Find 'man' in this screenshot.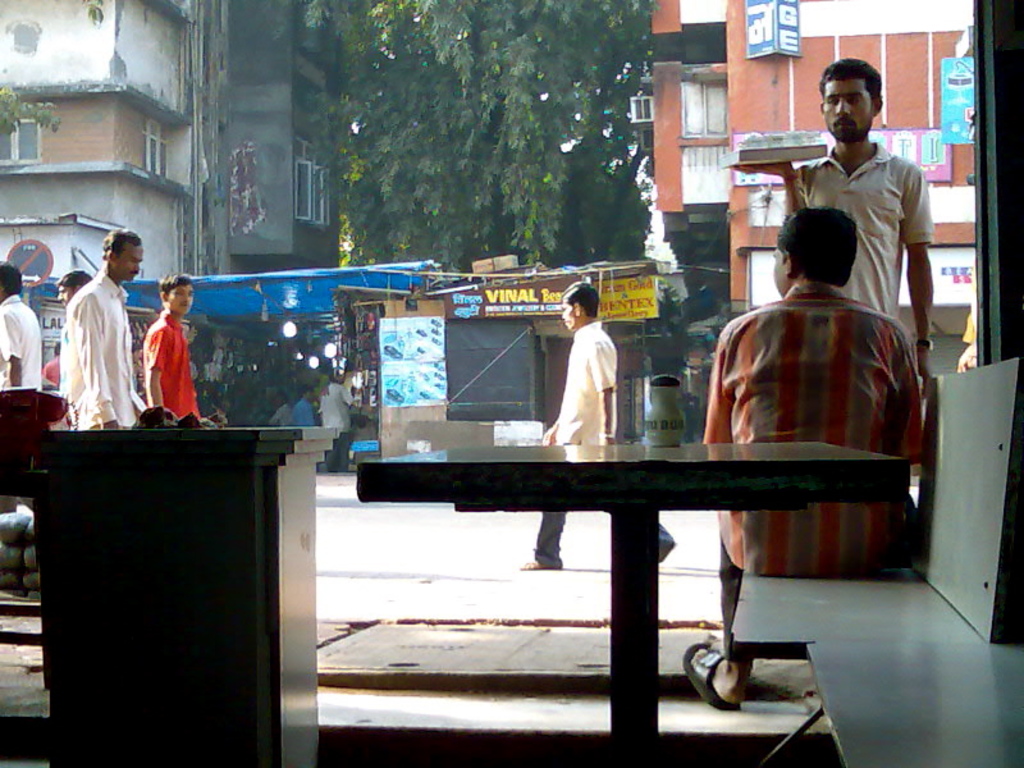
The bounding box for 'man' is Rect(54, 271, 86, 307).
